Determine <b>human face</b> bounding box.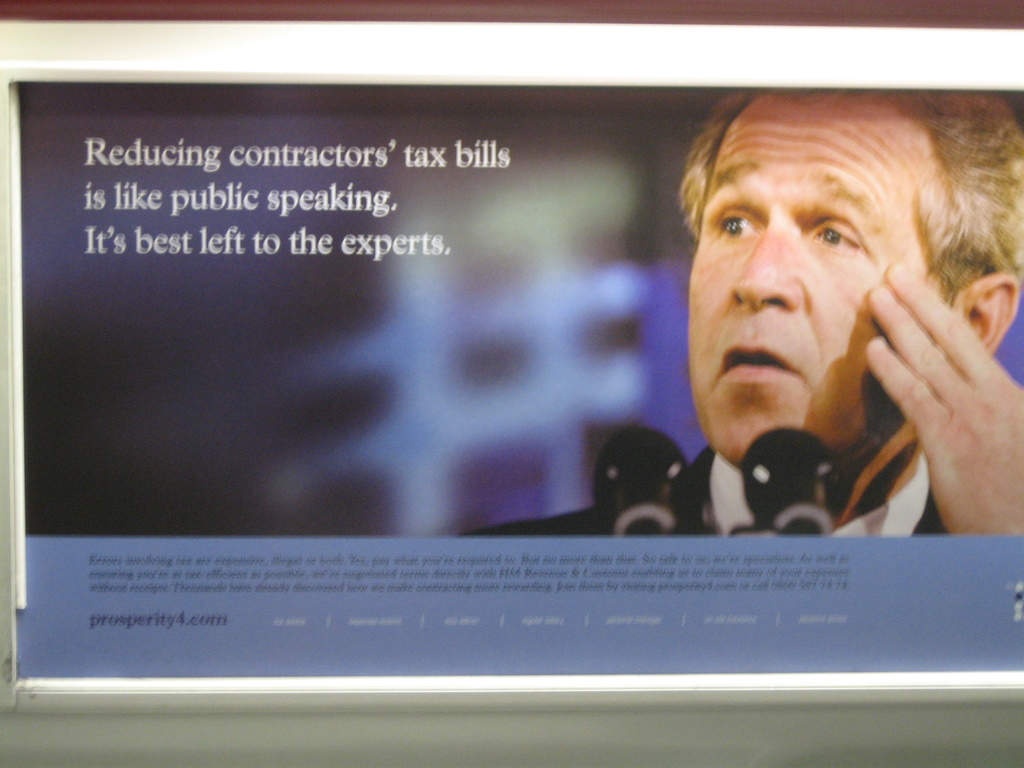
Determined: [687, 86, 941, 463].
